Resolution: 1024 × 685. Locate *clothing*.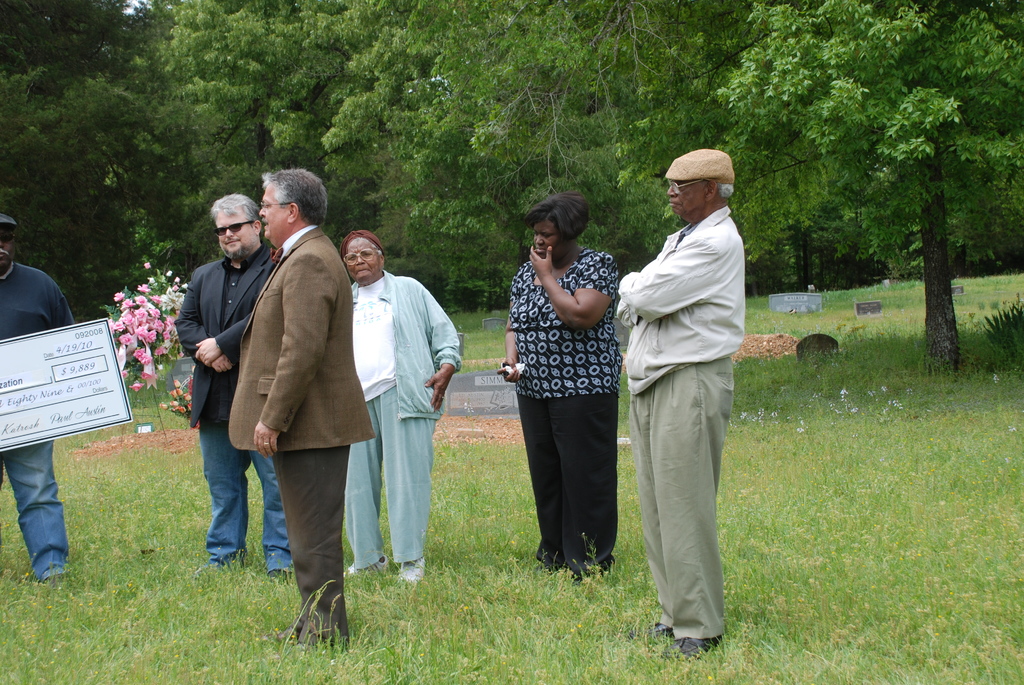
(172, 249, 302, 584).
